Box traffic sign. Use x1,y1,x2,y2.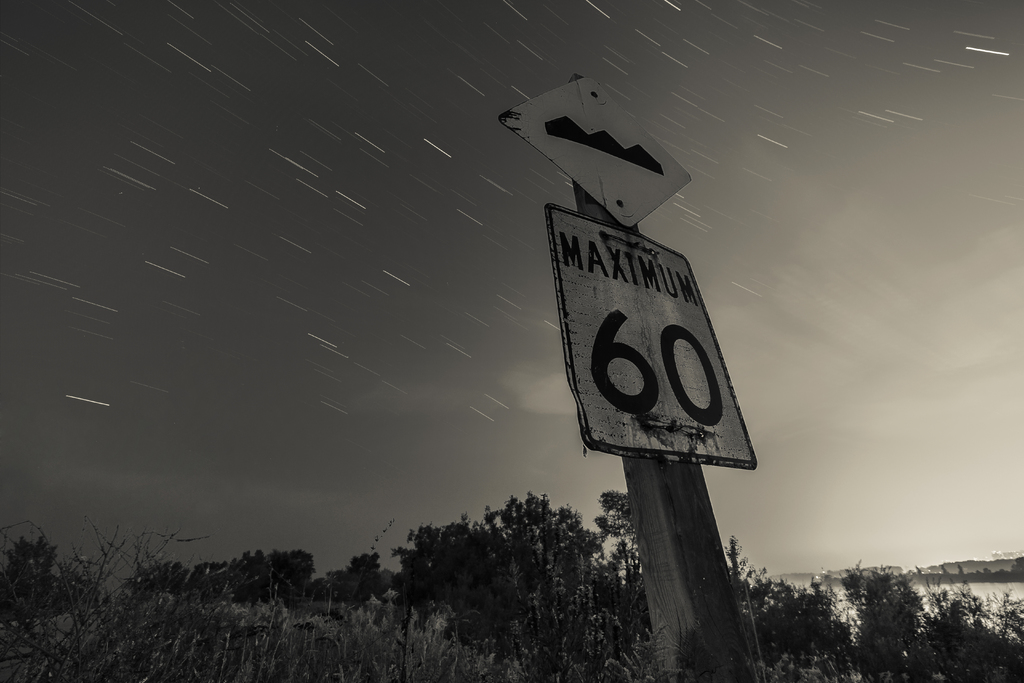
545,203,762,475.
